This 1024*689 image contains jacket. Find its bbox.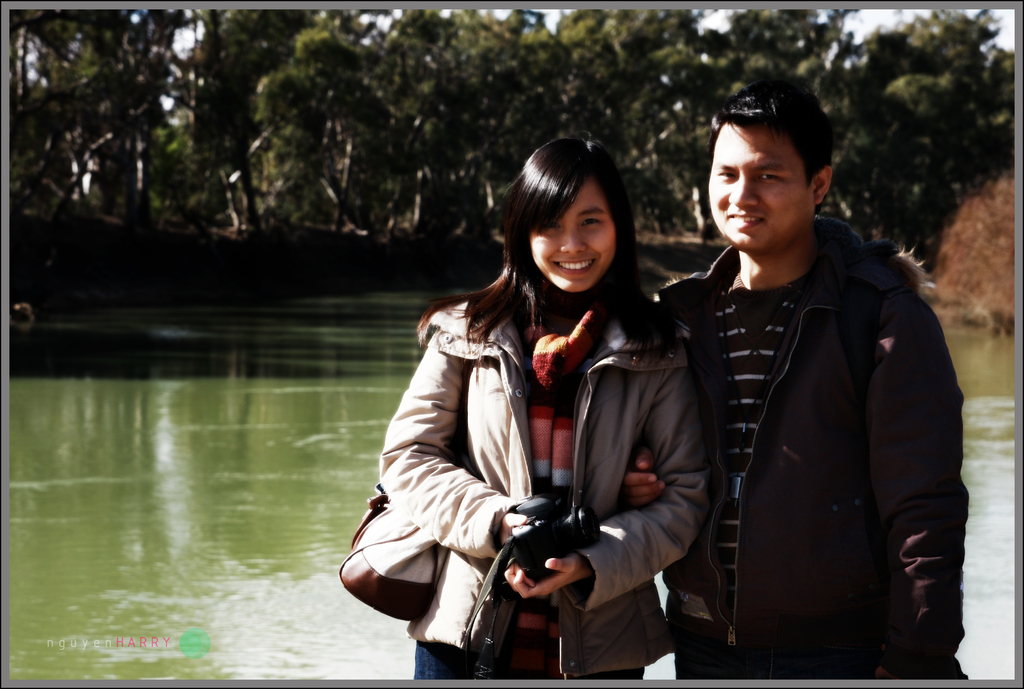
385/289/708/677.
